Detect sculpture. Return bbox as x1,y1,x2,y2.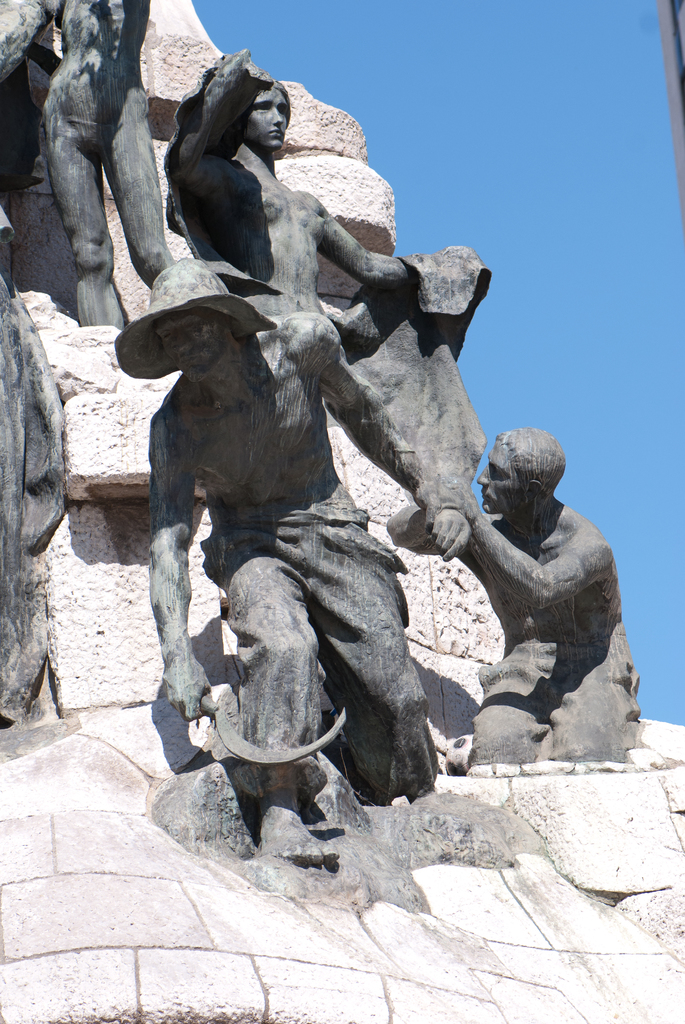
27,0,157,337.
